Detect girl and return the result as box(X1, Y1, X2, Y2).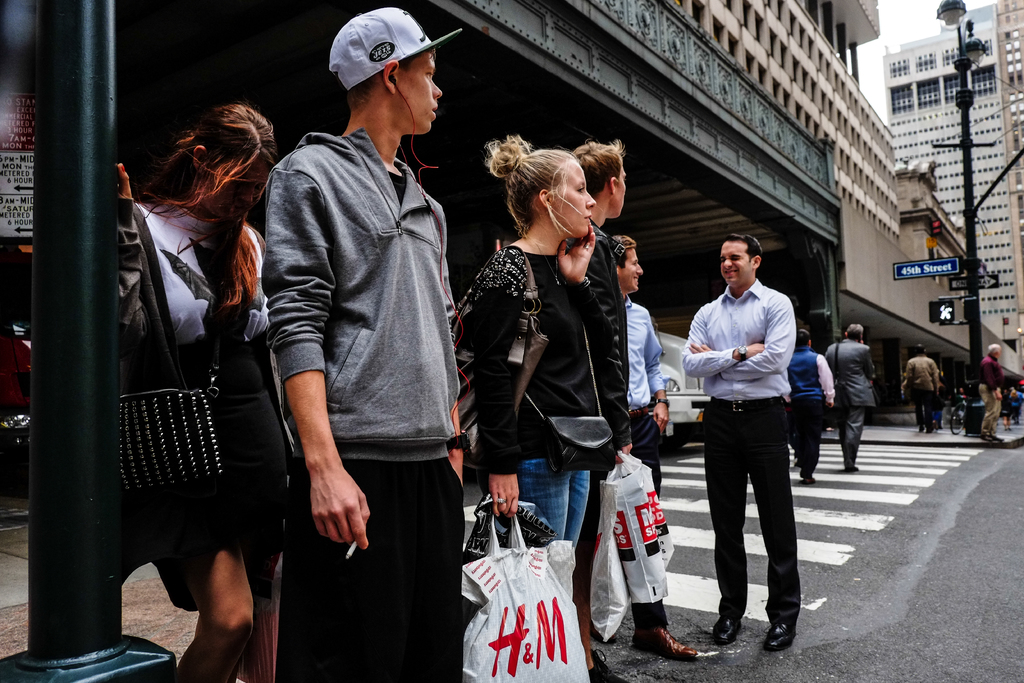
box(115, 101, 295, 682).
